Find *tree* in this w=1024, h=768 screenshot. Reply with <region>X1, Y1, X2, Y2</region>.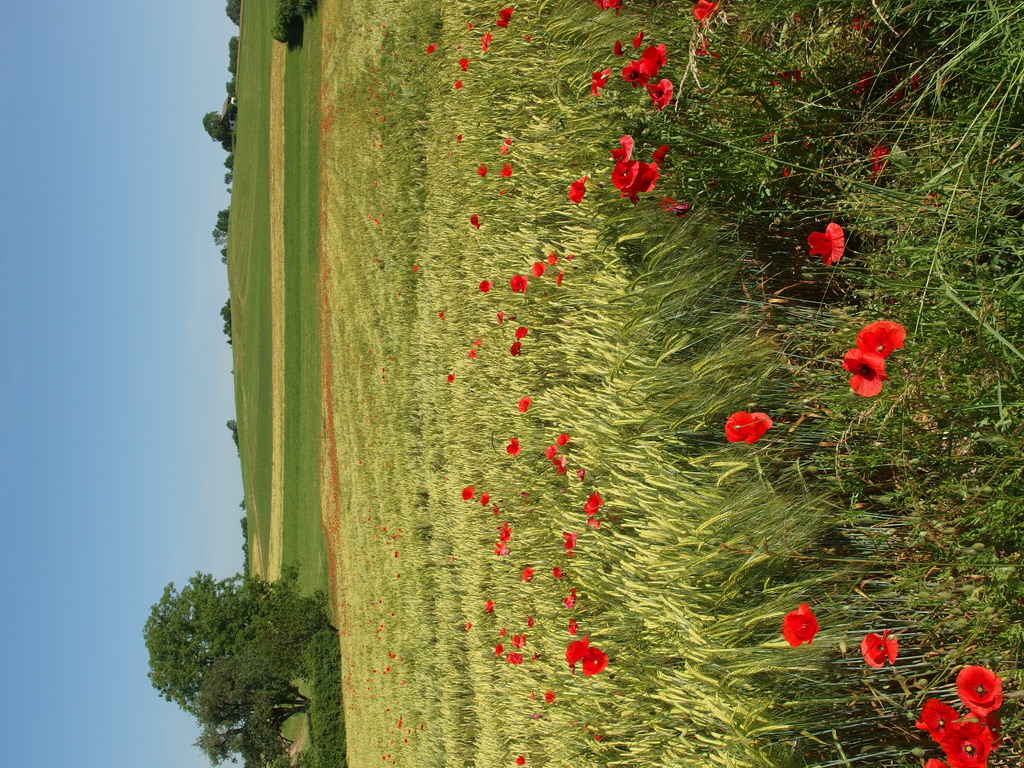
<region>202, 106, 237, 144</region>.
